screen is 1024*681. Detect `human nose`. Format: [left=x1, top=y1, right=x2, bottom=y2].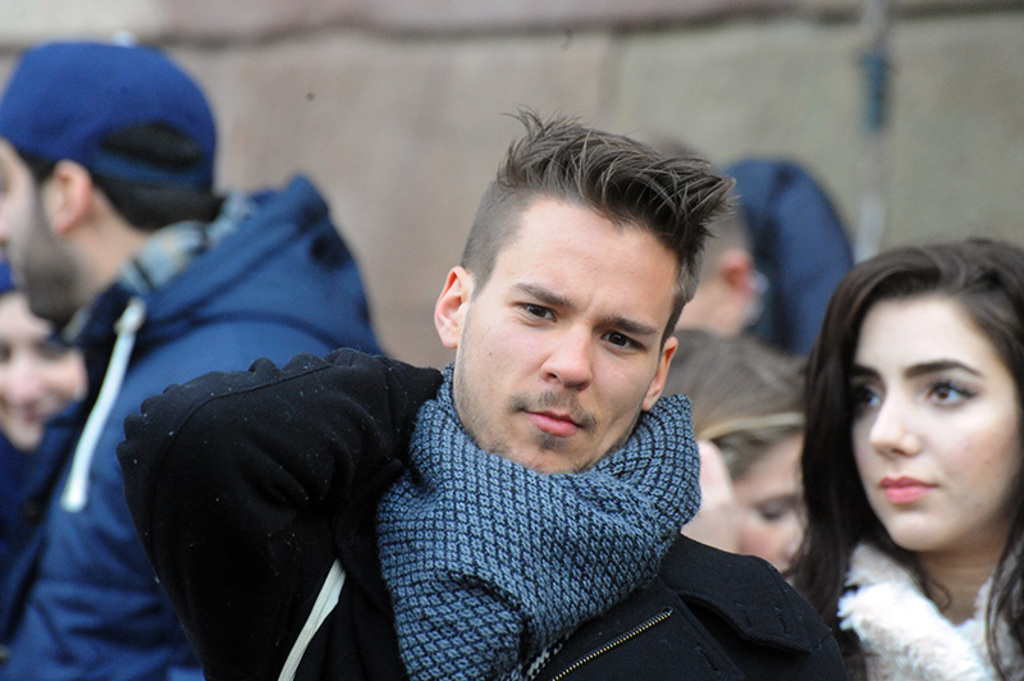
[left=0, top=193, right=10, bottom=255].
